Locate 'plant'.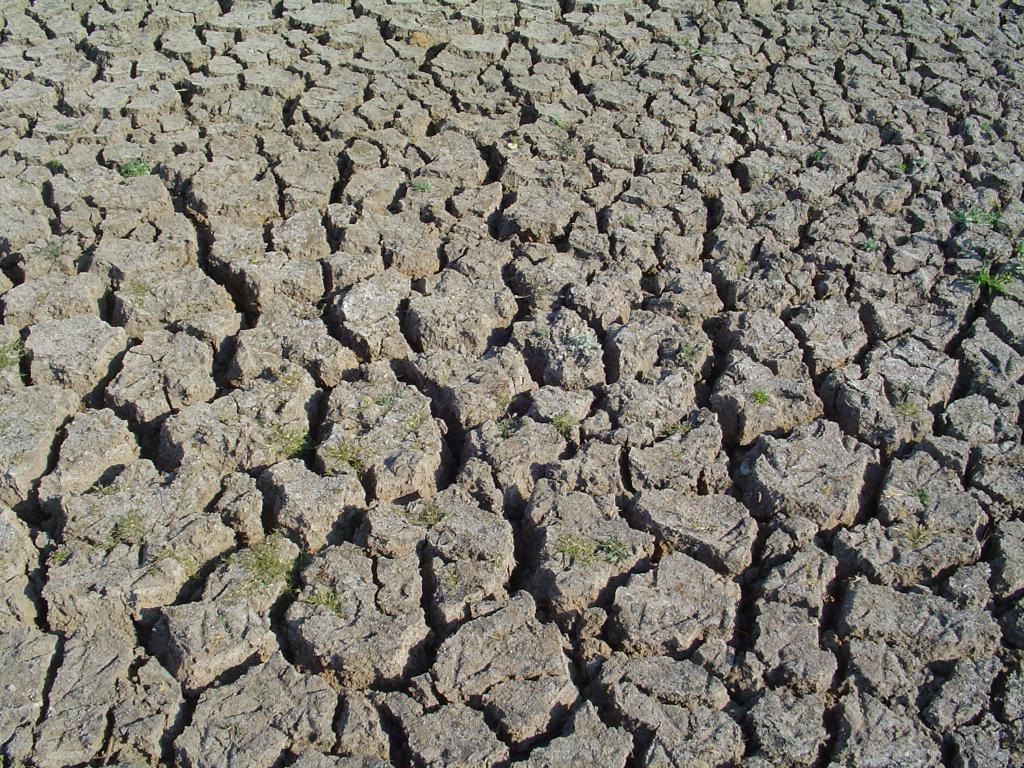
Bounding box: rect(677, 348, 696, 369).
